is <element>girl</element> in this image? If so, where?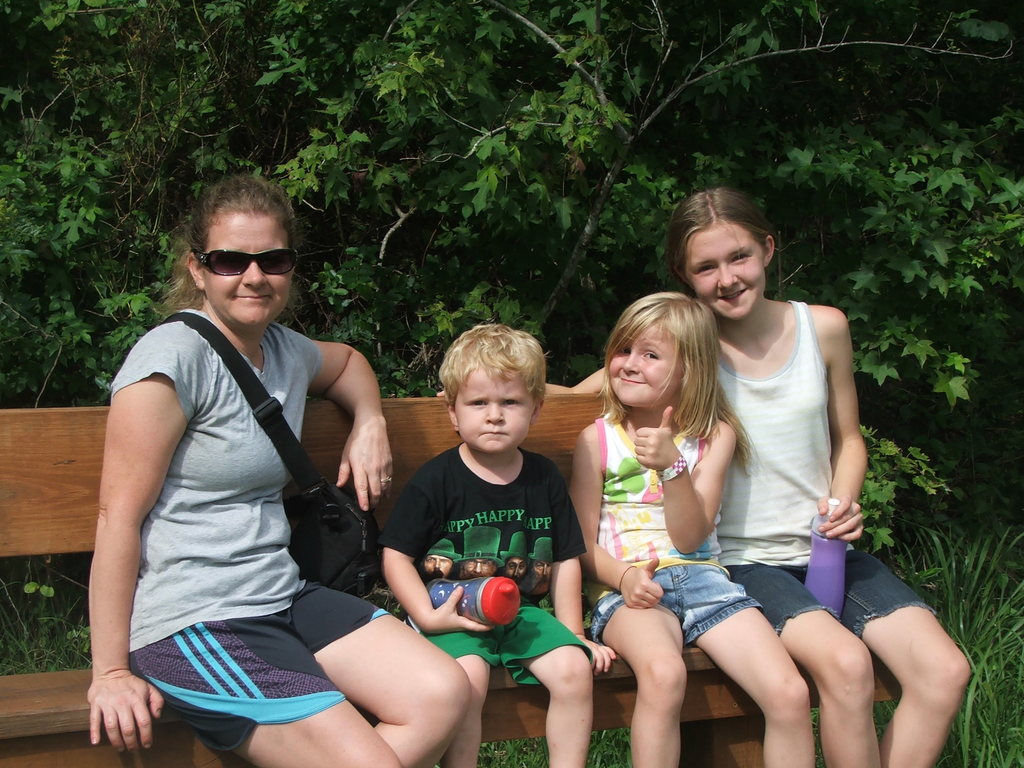
Yes, at rect(435, 193, 971, 767).
